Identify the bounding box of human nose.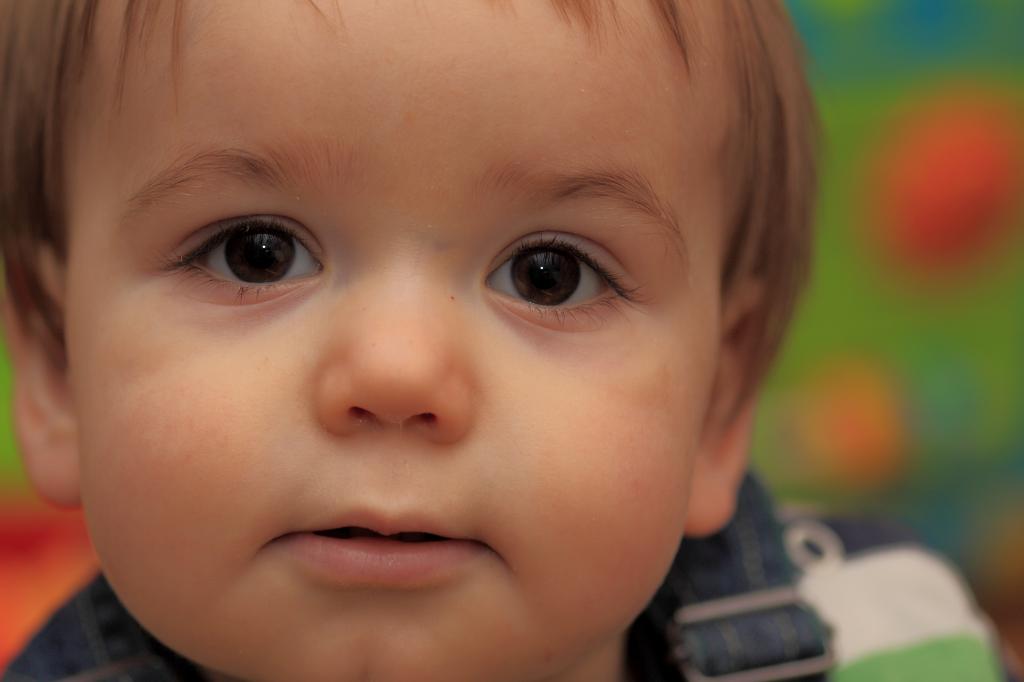
323, 273, 463, 445.
